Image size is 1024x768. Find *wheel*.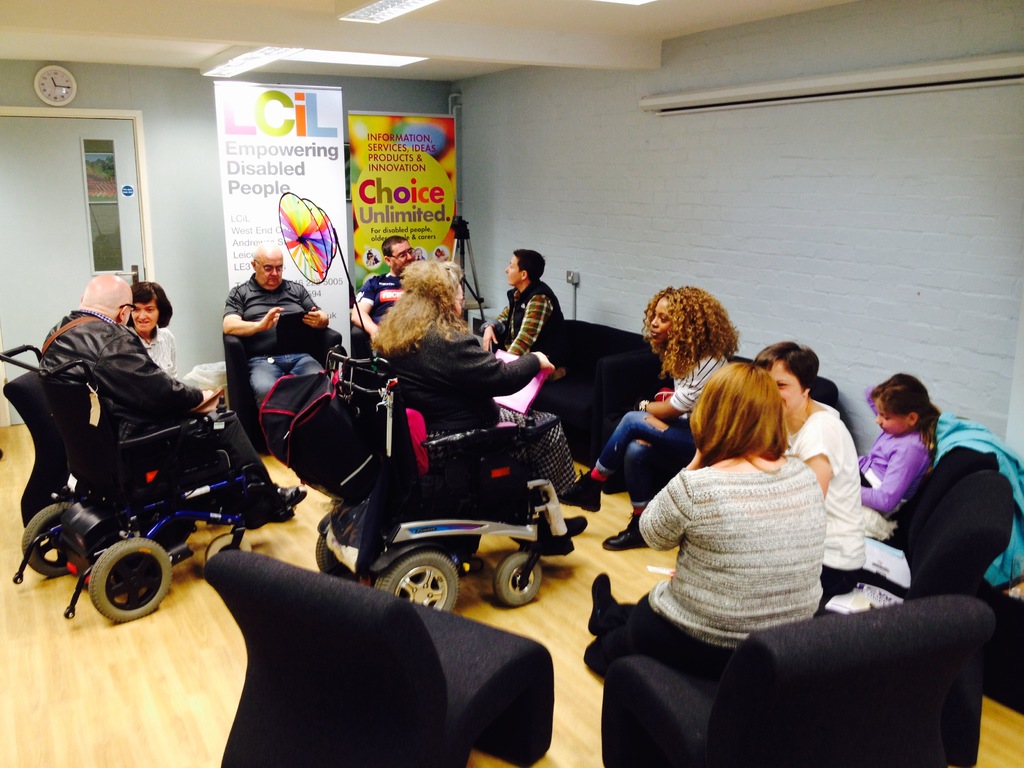
pyautogui.locateOnScreen(493, 552, 545, 605).
